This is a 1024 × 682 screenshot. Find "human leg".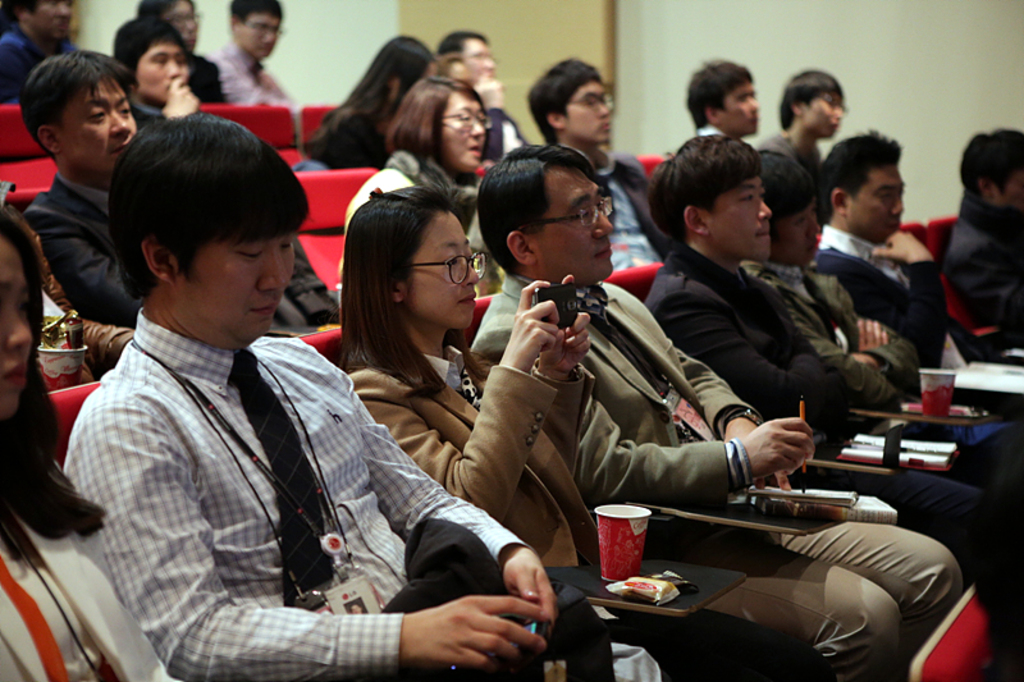
Bounding box: {"left": 760, "top": 514, "right": 983, "bottom": 665}.
